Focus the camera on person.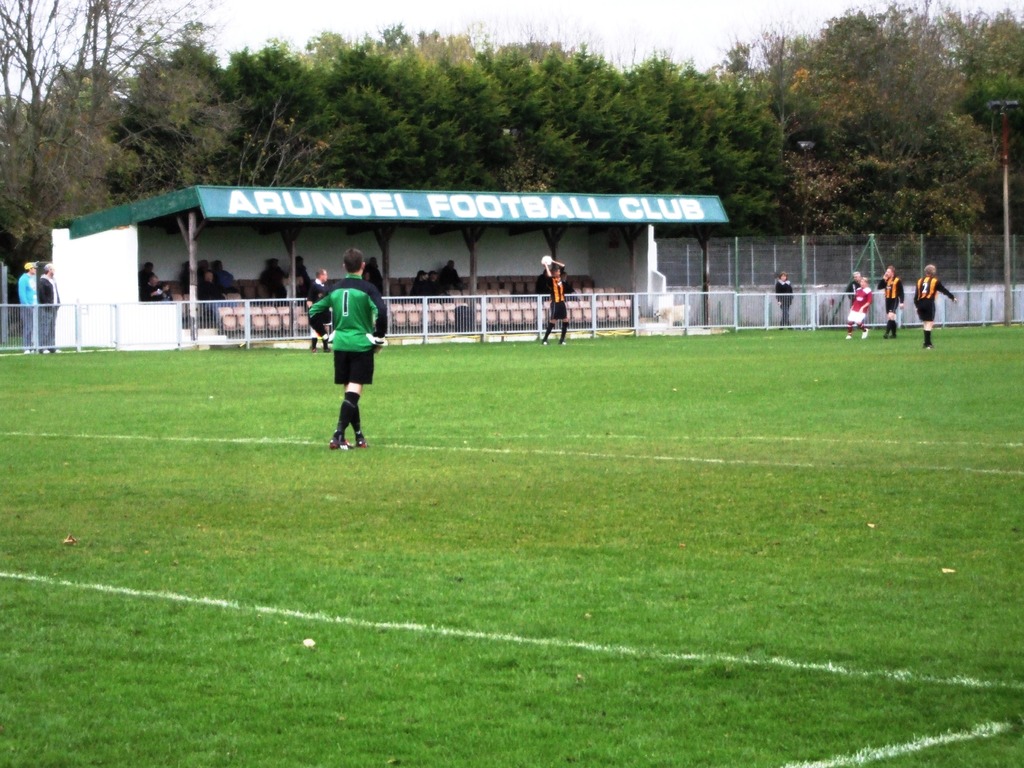
Focus region: left=259, top=255, right=287, bottom=307.
